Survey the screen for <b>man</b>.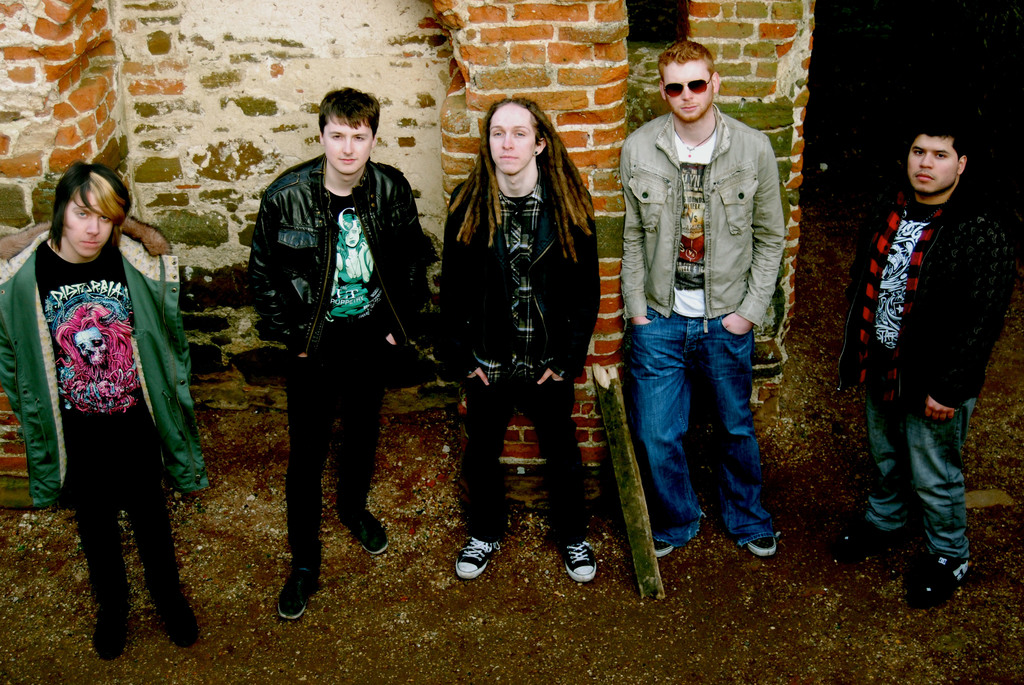
Survey found: bbox=(221, 100, 436, 559).
